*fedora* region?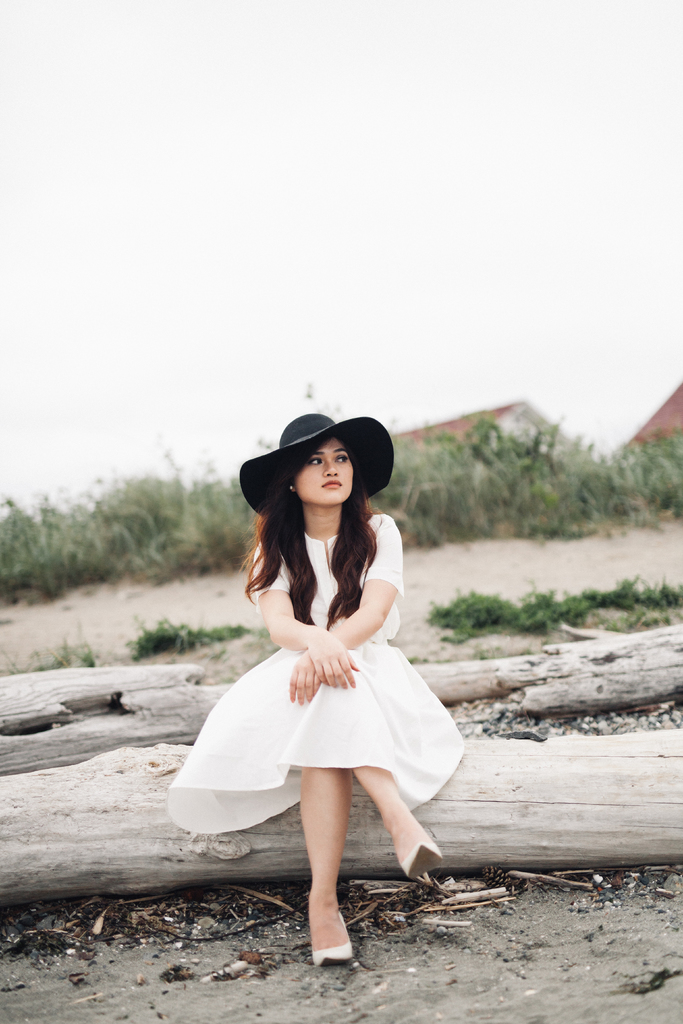
x1=232, y1=413, x2=395, y2=516
